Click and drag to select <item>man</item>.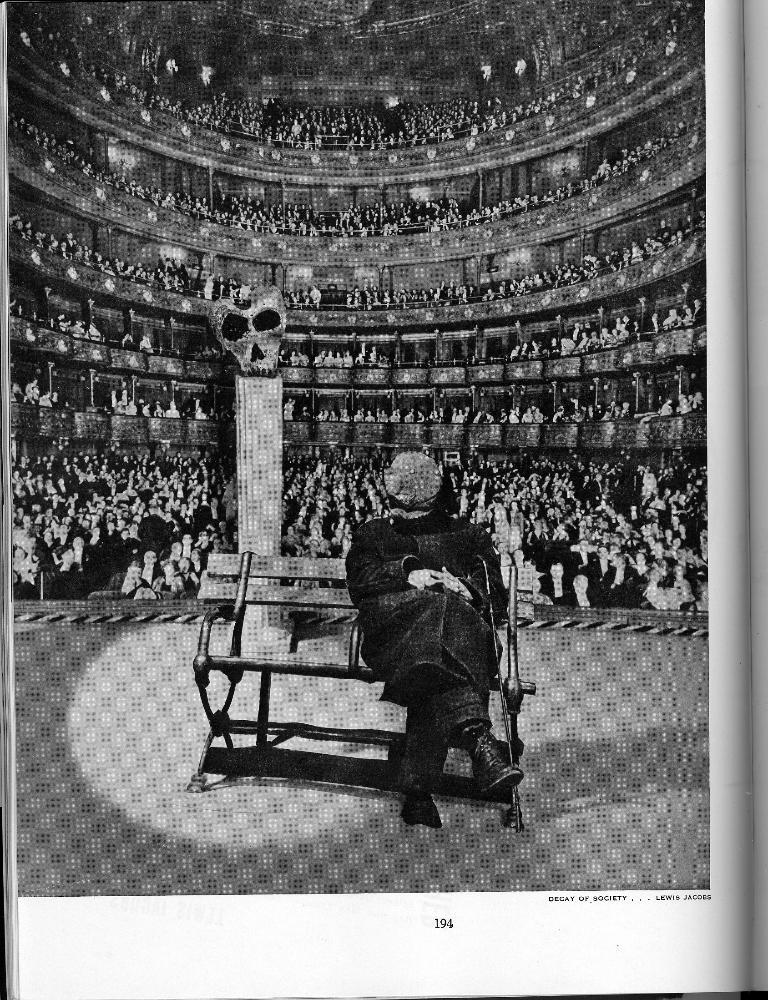
Selection: (338, 448, 525, 843).
